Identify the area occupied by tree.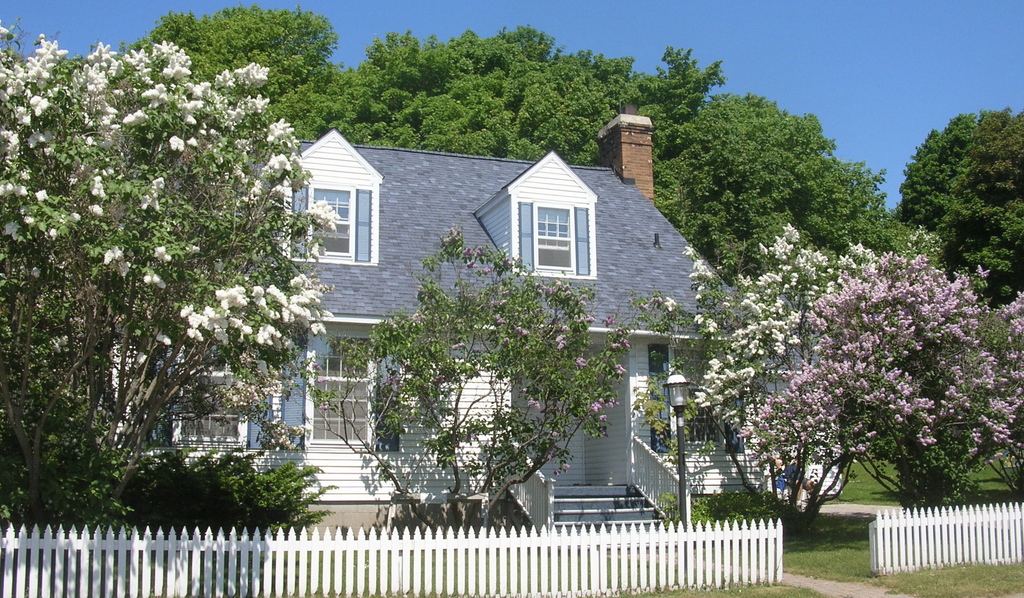
Area: l=0, t=20, r=342, b=540.
